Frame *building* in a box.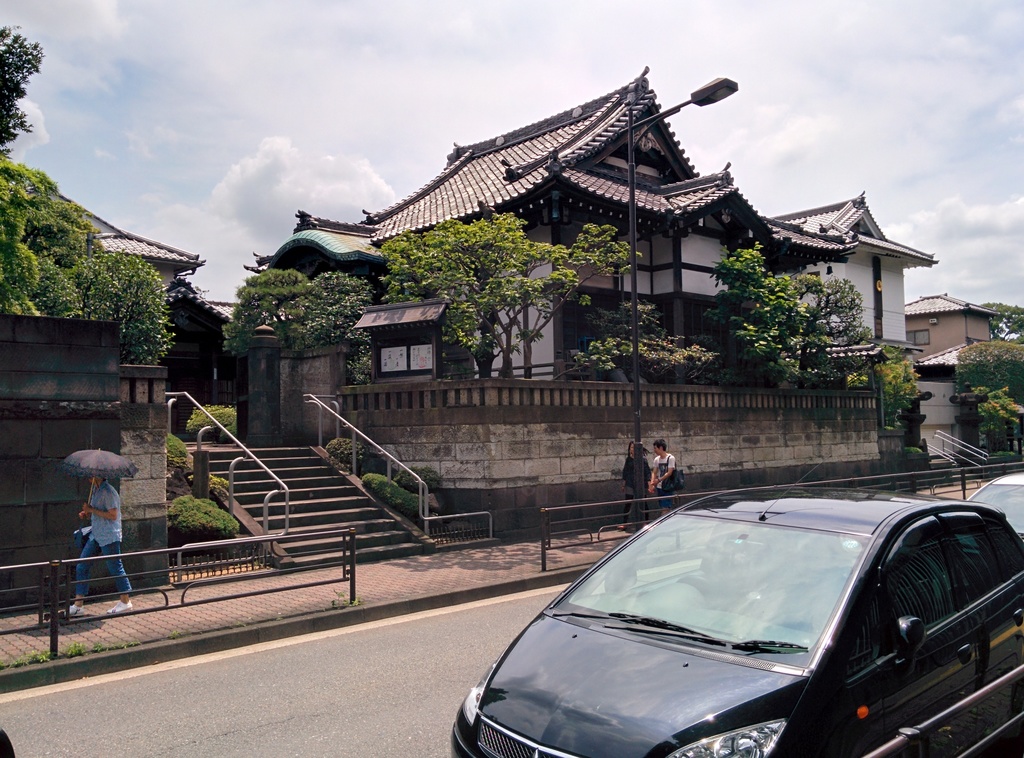
region(909, 295, 1008, 353).
